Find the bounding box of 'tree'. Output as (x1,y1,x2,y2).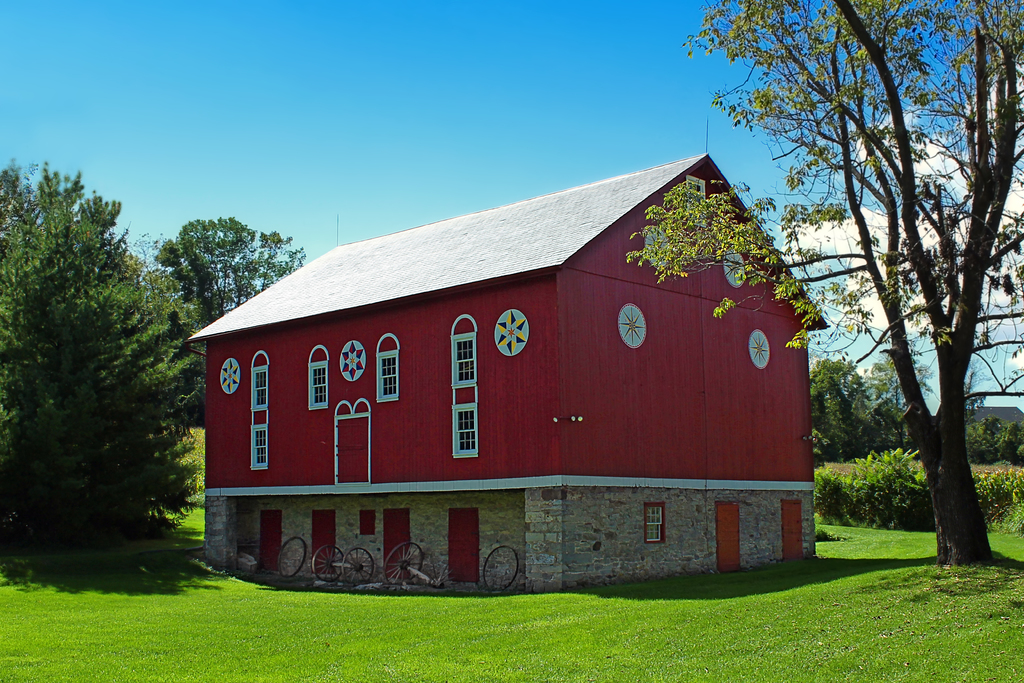
(868,352,947,454).
